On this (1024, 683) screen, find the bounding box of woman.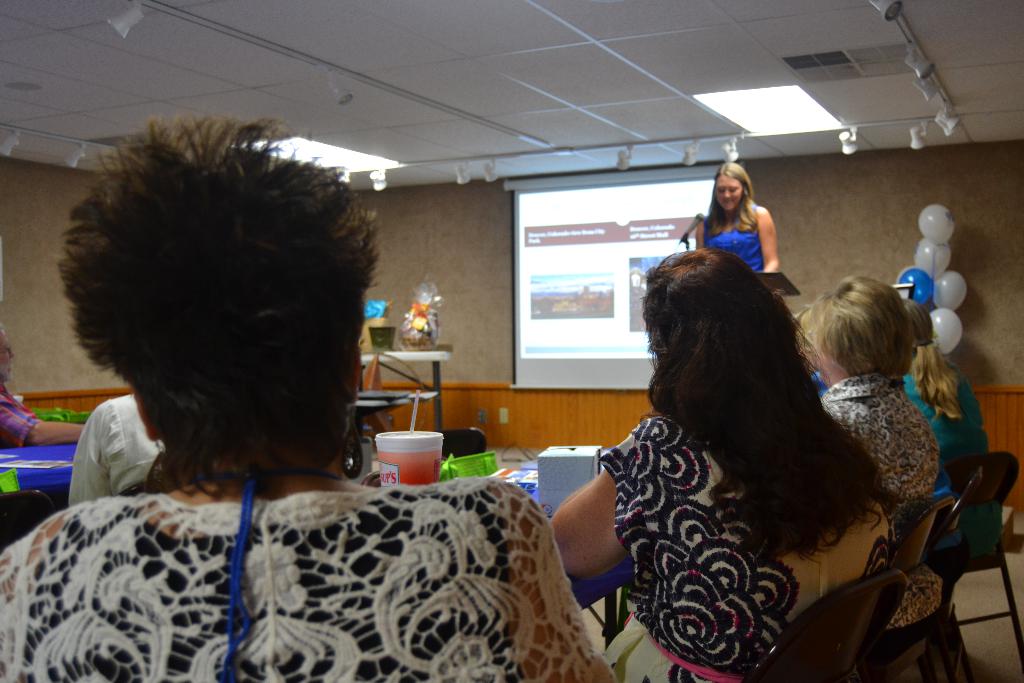
Bounding box: 536 243 900 682.
